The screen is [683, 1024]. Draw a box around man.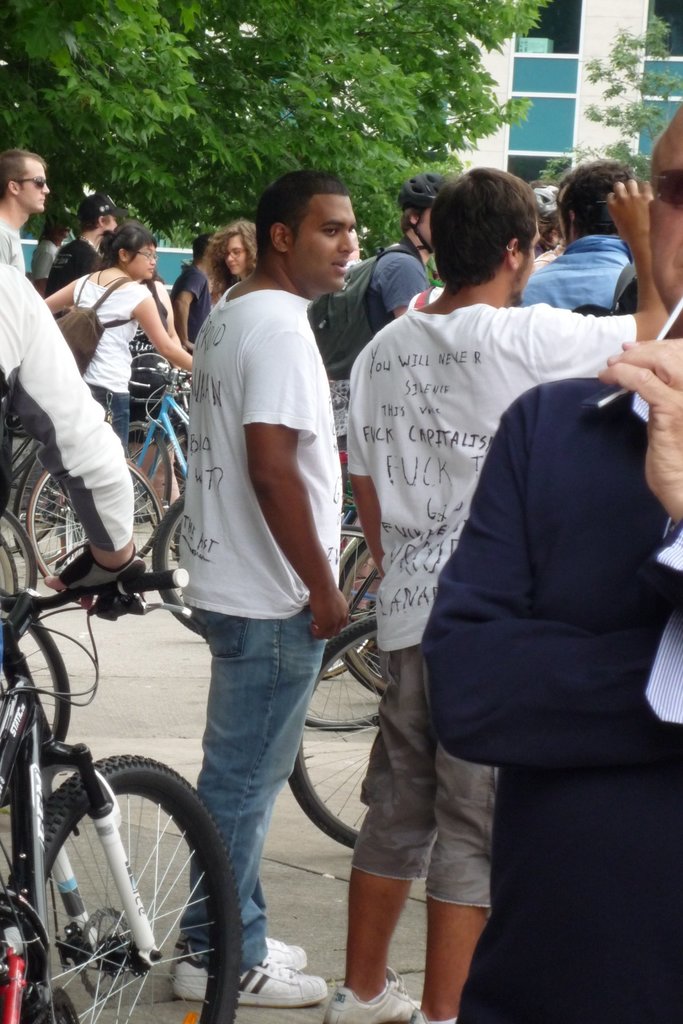
(left=177, top=166, right=361, bottom=1002).
